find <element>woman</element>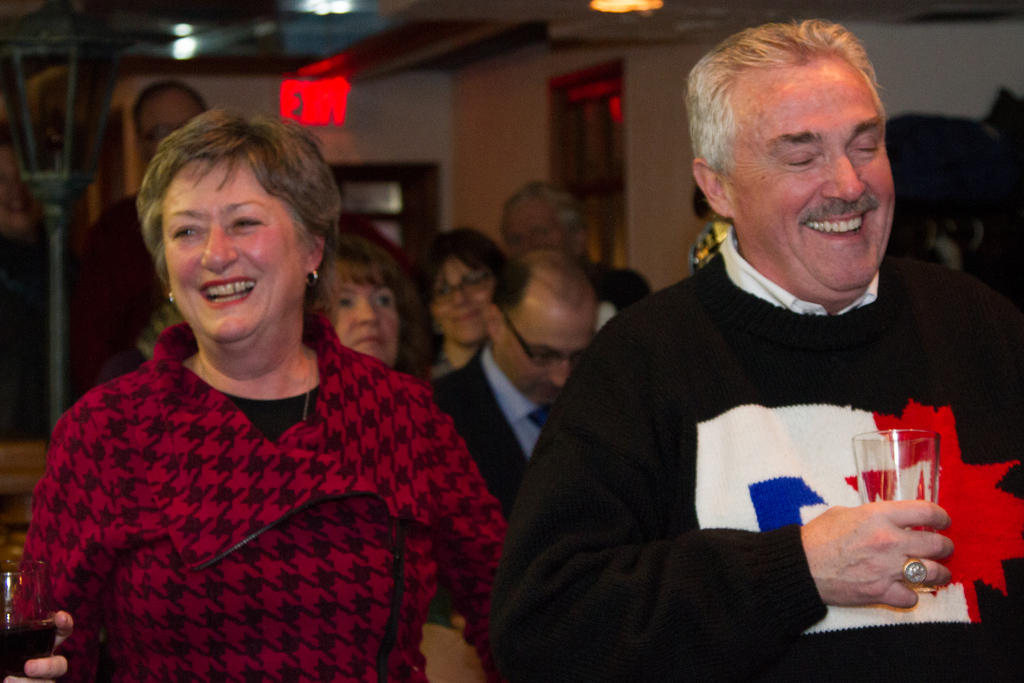
<bbox>412, 224, 503, 380</bbox>
